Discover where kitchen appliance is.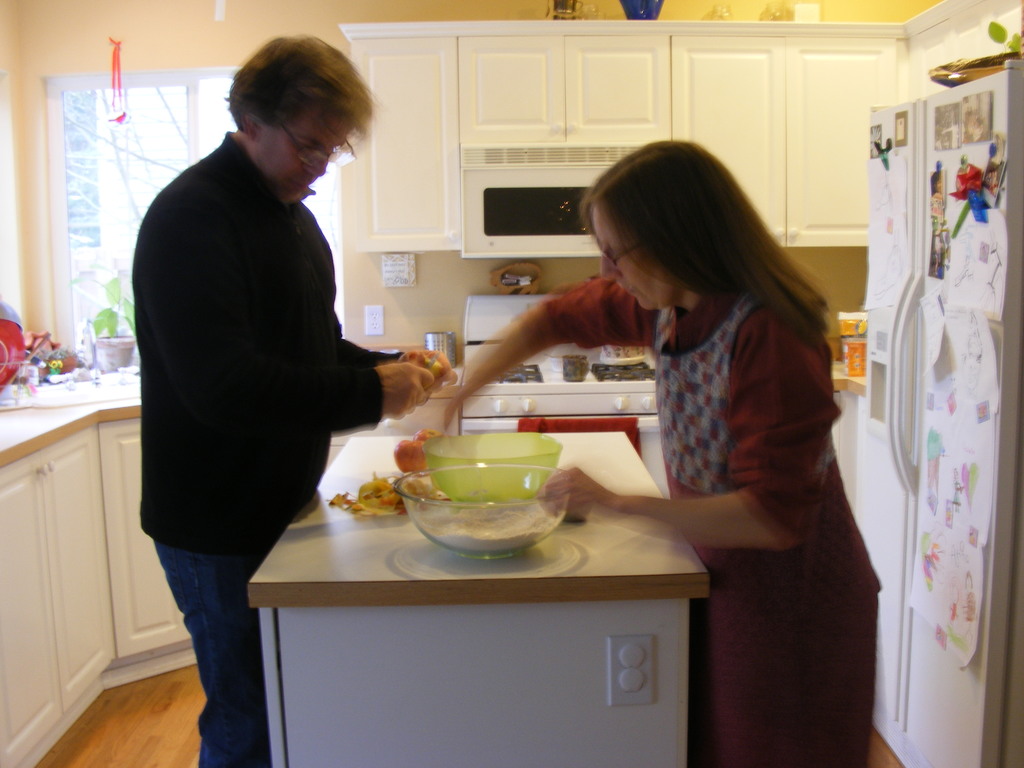
Discovered at [828,311,870,359].
